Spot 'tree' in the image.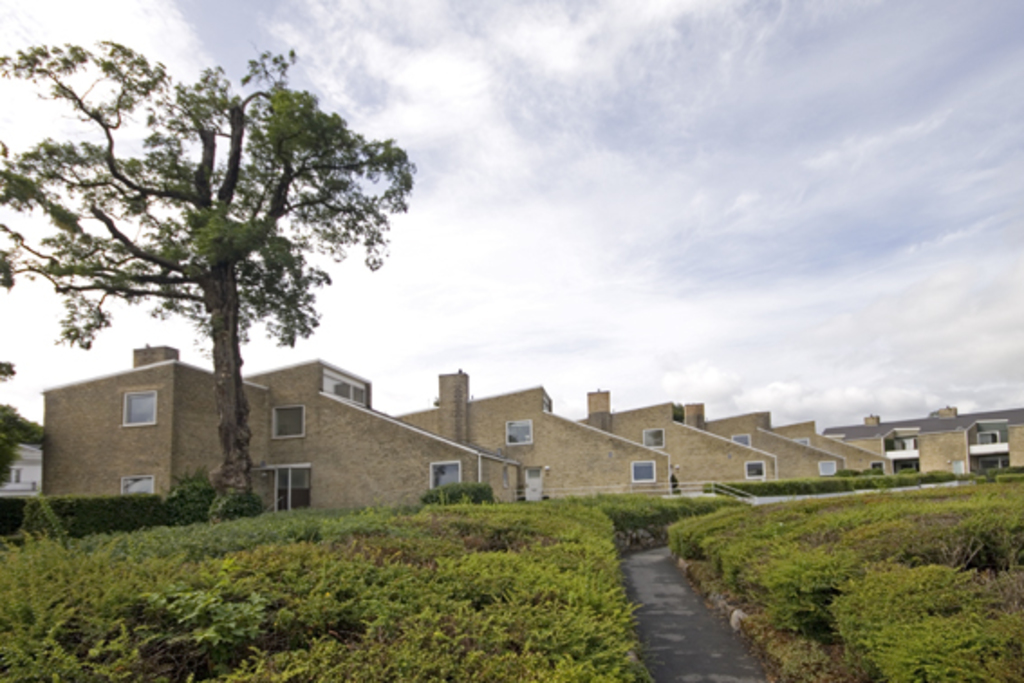
'tree' found at rect(0, 358, 63, 481).
